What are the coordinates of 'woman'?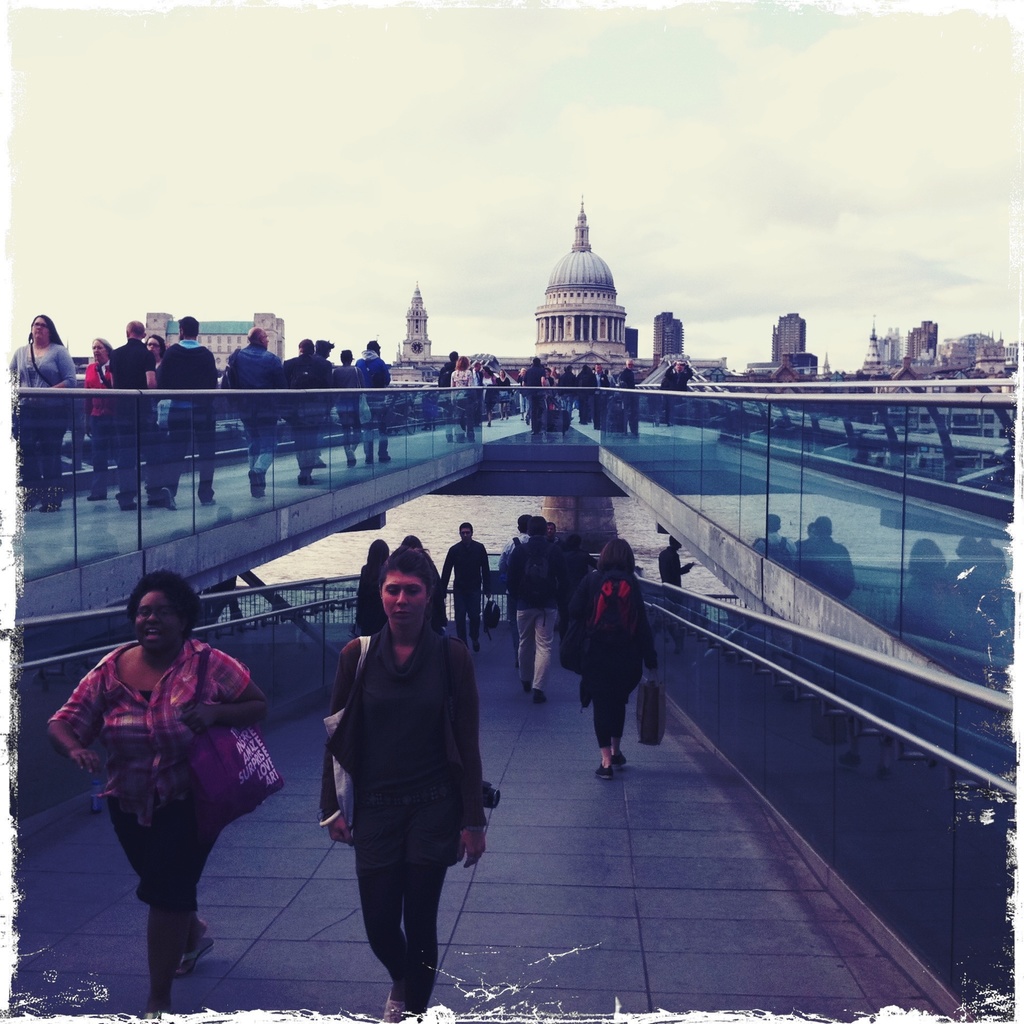
<box>81,338,116,501</box>.
